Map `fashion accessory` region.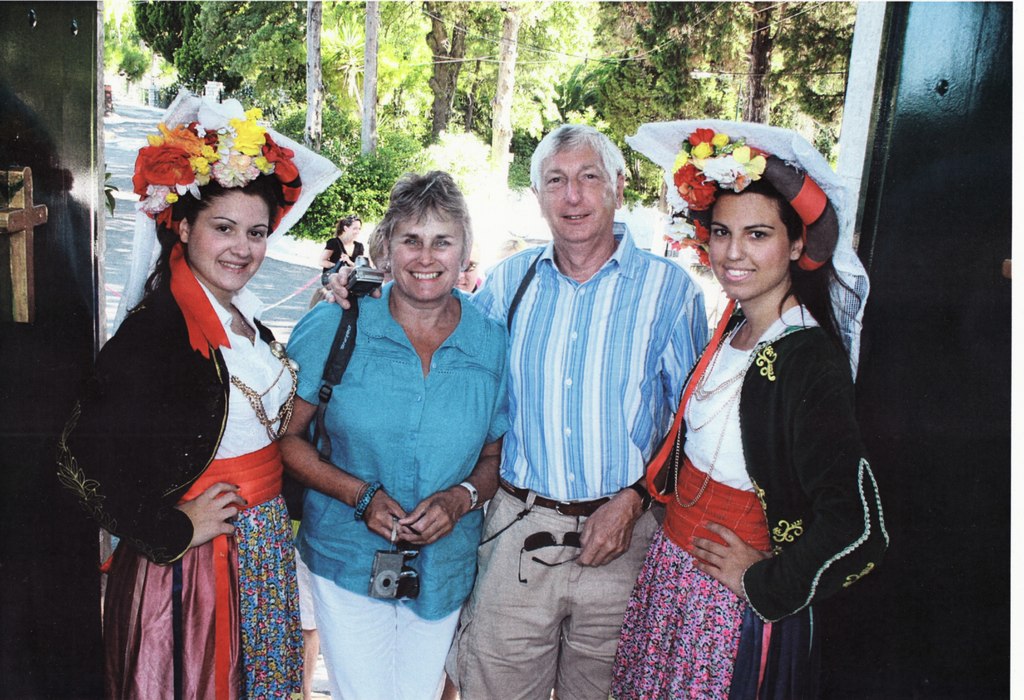
Mapped to box=[459, 262, 469, 273].
